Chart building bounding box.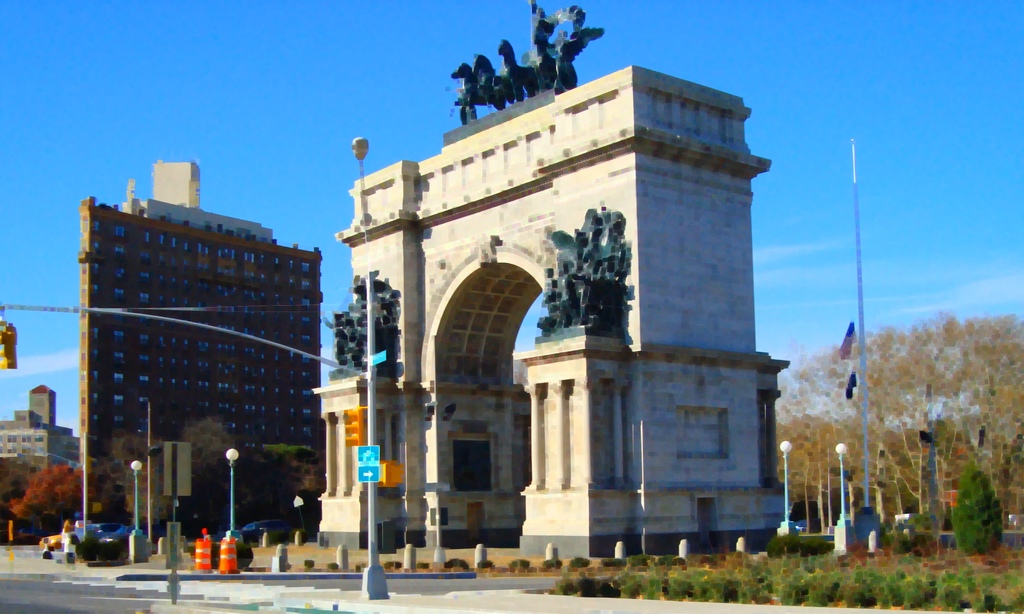
Charted: crop(0, 386, 83, 468).
